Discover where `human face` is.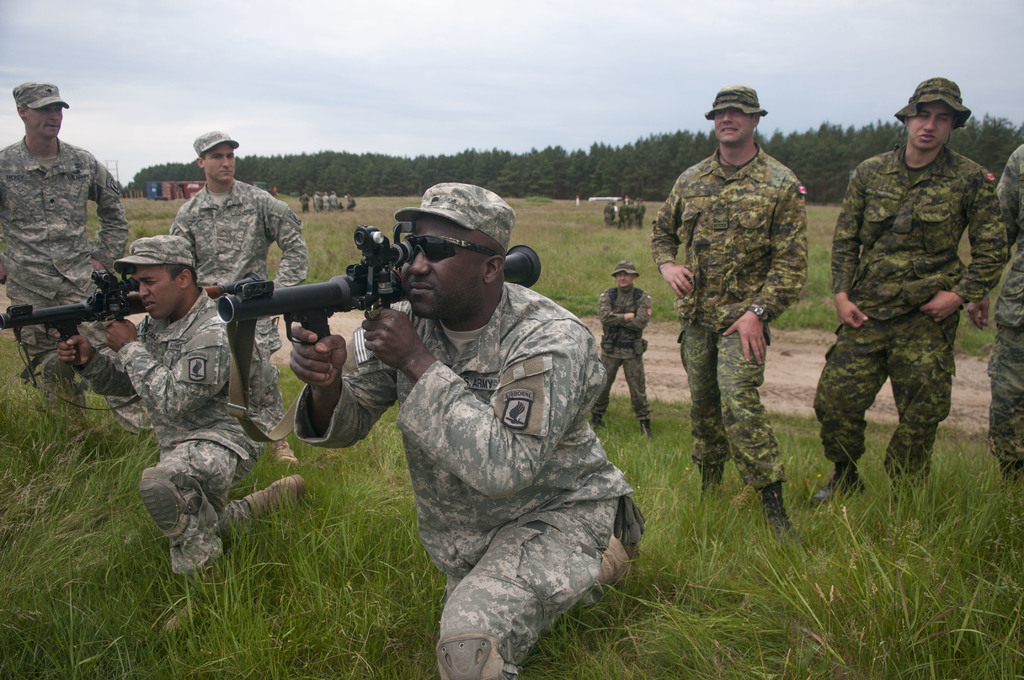
Discovered at (207,138,237,181).
